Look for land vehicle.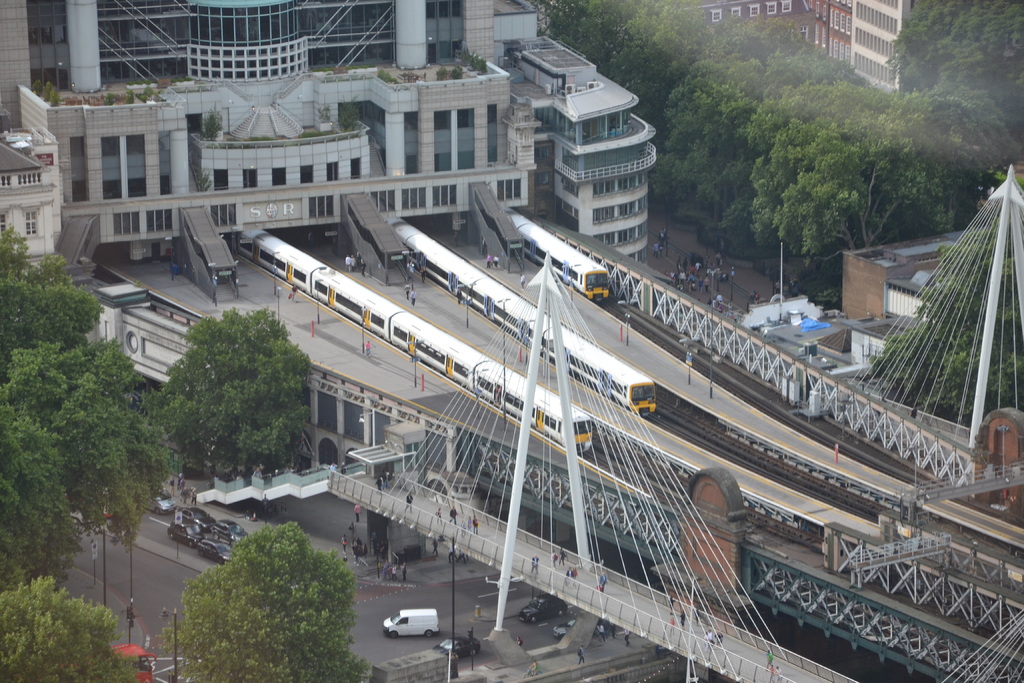
Found: region(439, 639, 478, 662).
